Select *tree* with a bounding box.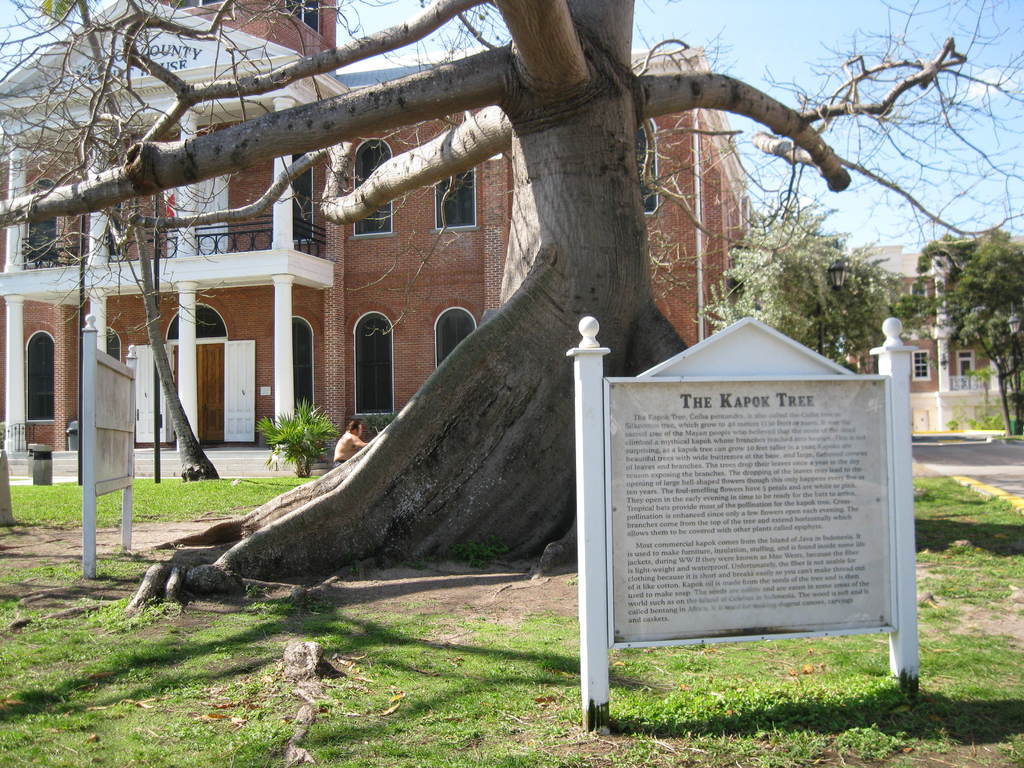
<region>890, 273, 939, 331</region>.
